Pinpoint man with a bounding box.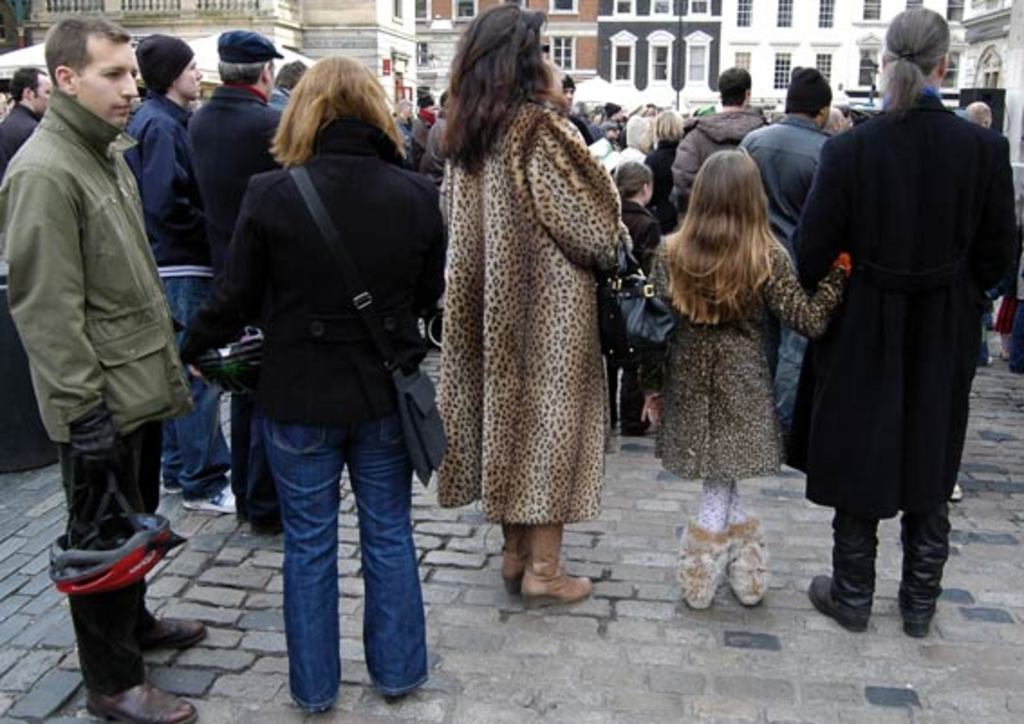
(left=7, top=0, right=200, bottom=663).
